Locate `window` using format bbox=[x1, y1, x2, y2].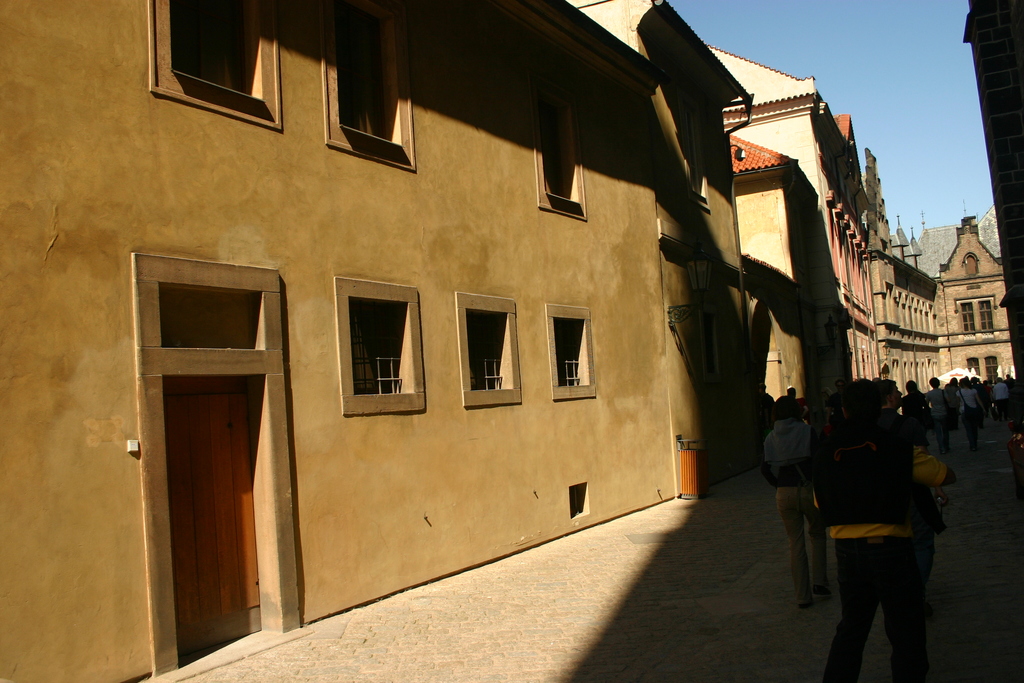
bbox=[144, 11, 272, 99].
